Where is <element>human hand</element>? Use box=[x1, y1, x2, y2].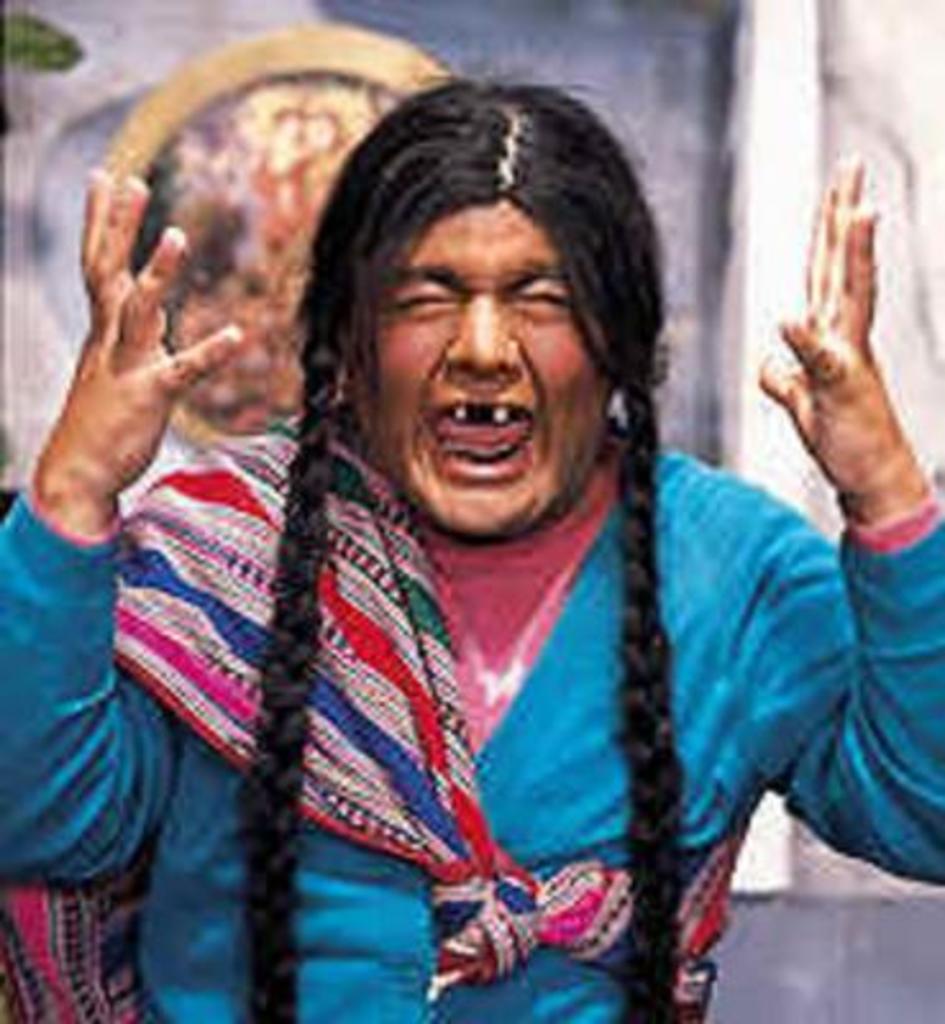
box=[44, 159, 246, 497].
